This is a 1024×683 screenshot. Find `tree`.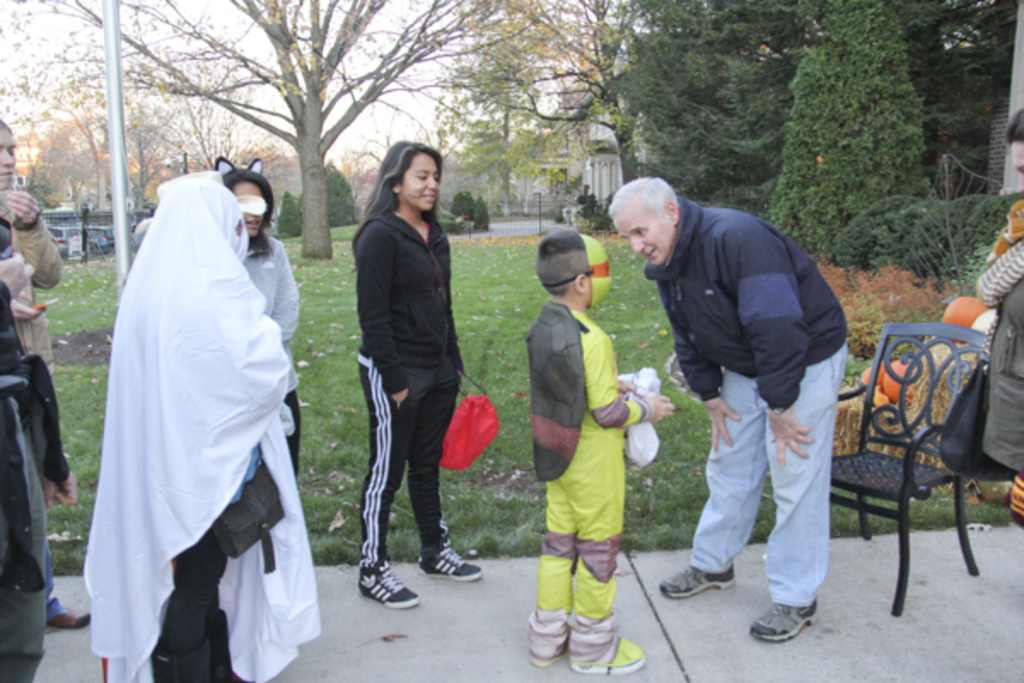
Bounding box: [766,38,959,237].
